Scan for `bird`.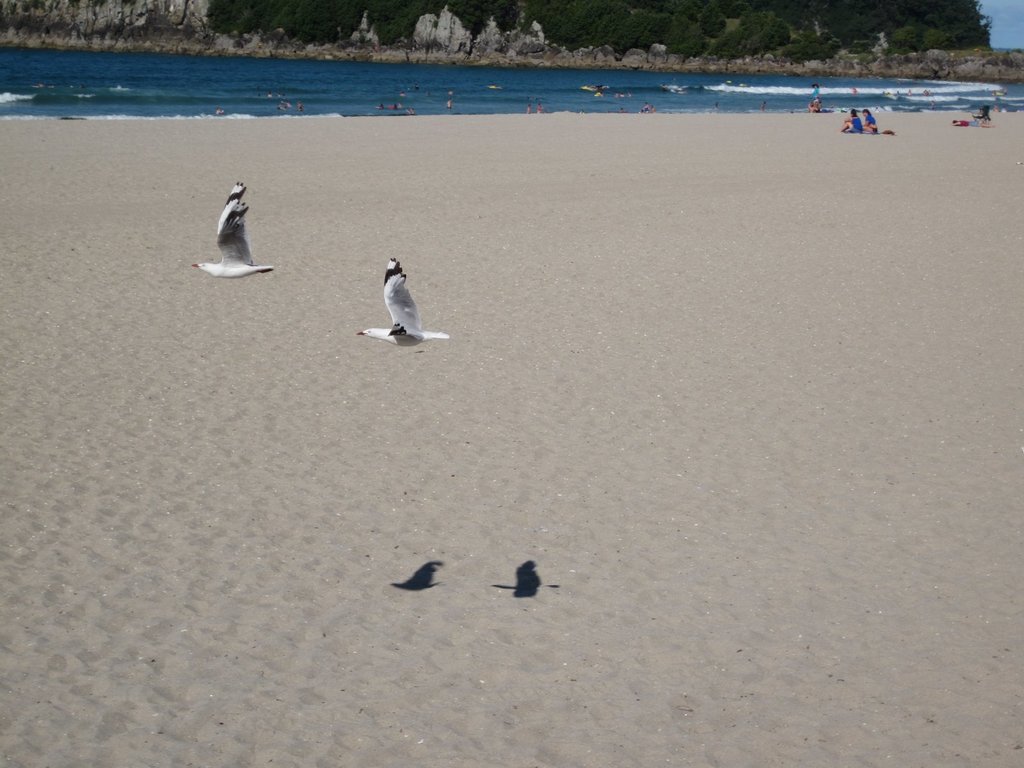
Scan result: pyautogui.locateOnScreen(189, 179, 270, 284).
